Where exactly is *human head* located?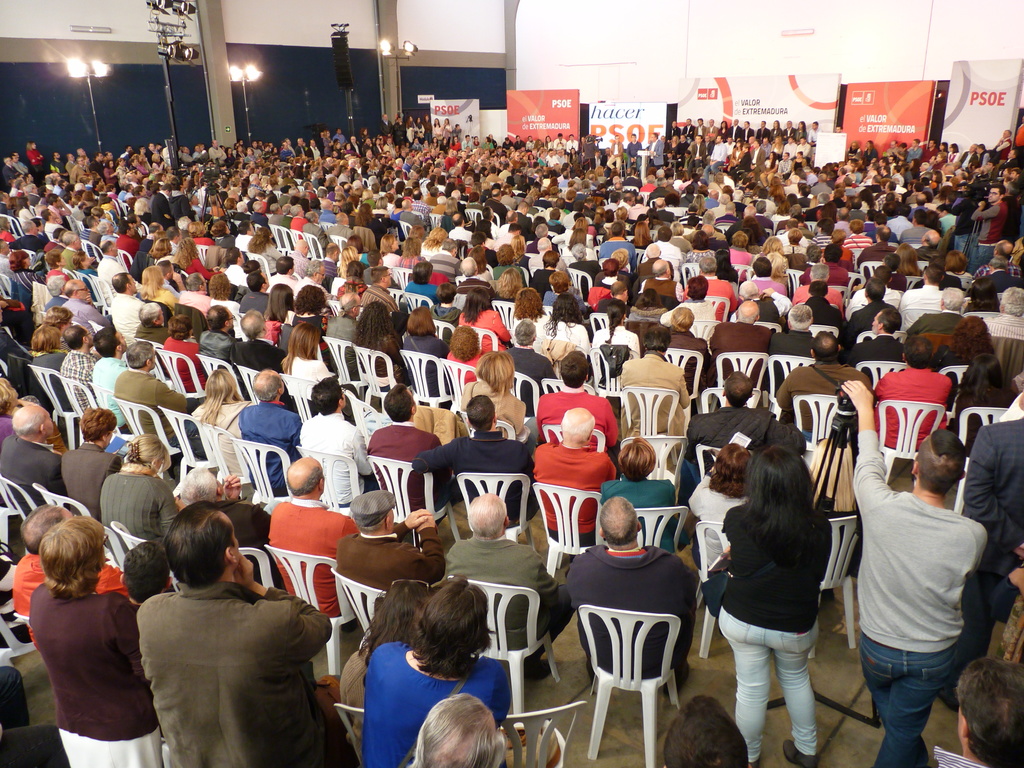
Its bounding box is bbox=[372, 573, 435, 644].
